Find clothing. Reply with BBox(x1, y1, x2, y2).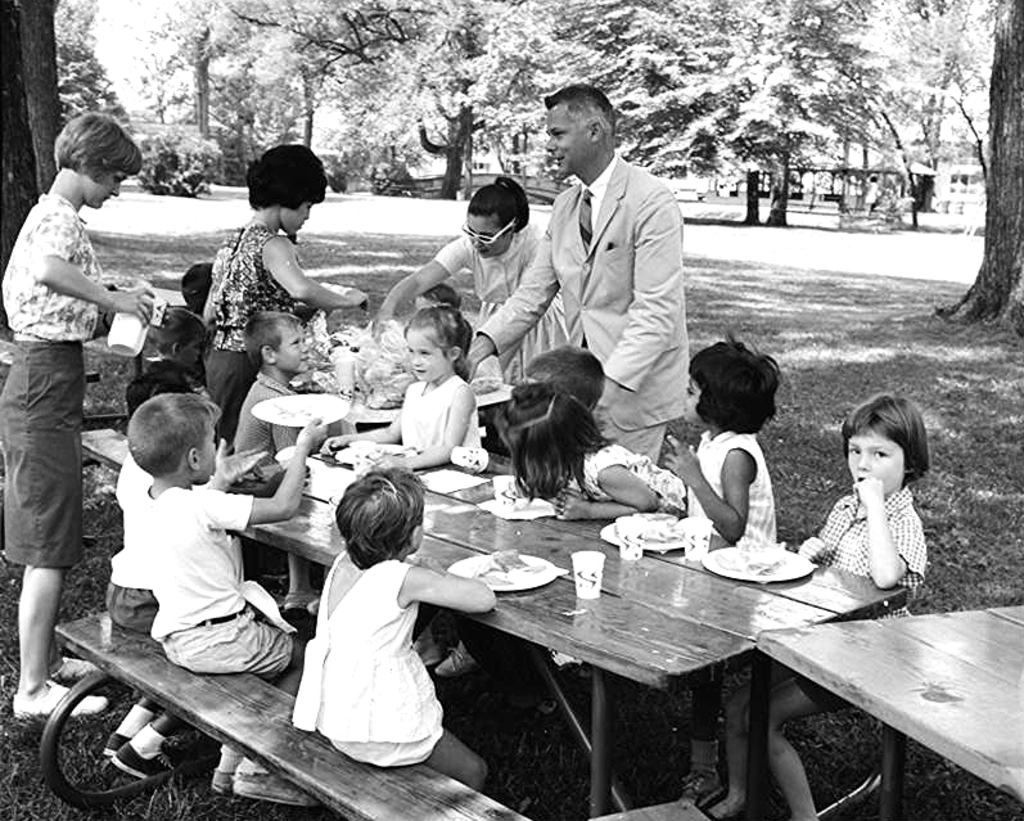
BBox(271, 540, 451, 768).
